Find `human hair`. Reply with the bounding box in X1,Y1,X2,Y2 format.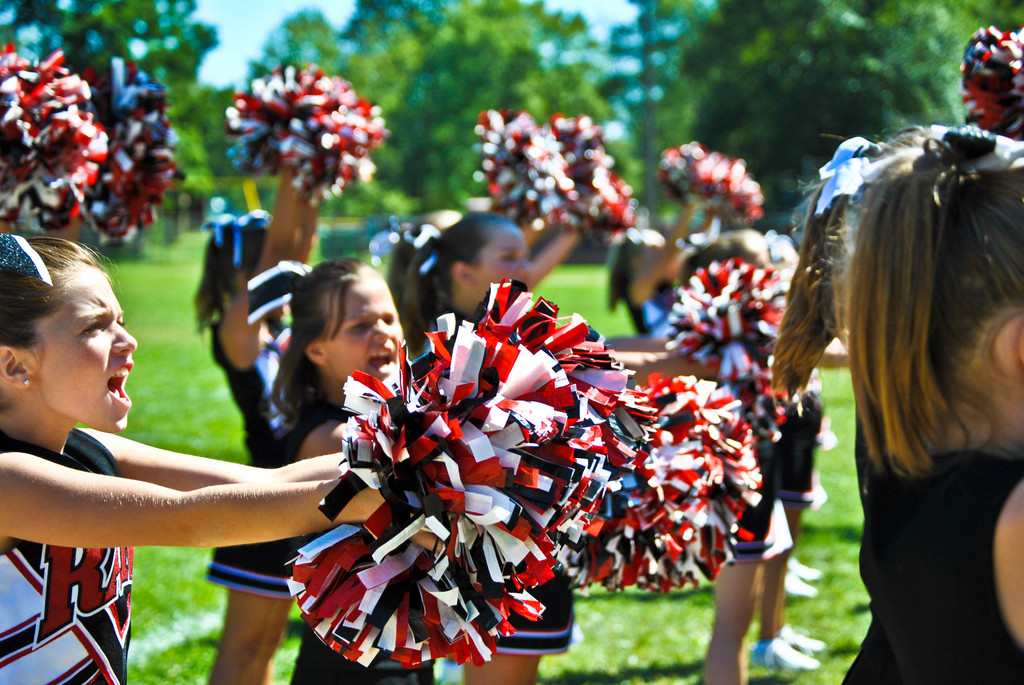
416,209,517,310.
